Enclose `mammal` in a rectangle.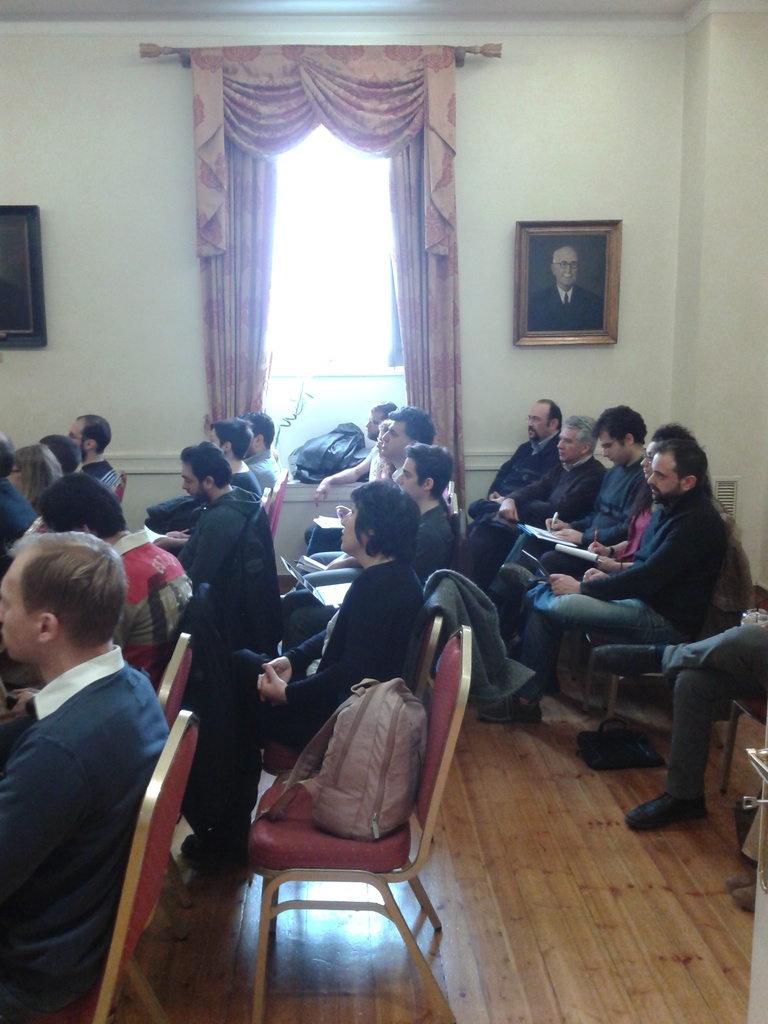
(left=488, top=403, right=658, bottom=643).
